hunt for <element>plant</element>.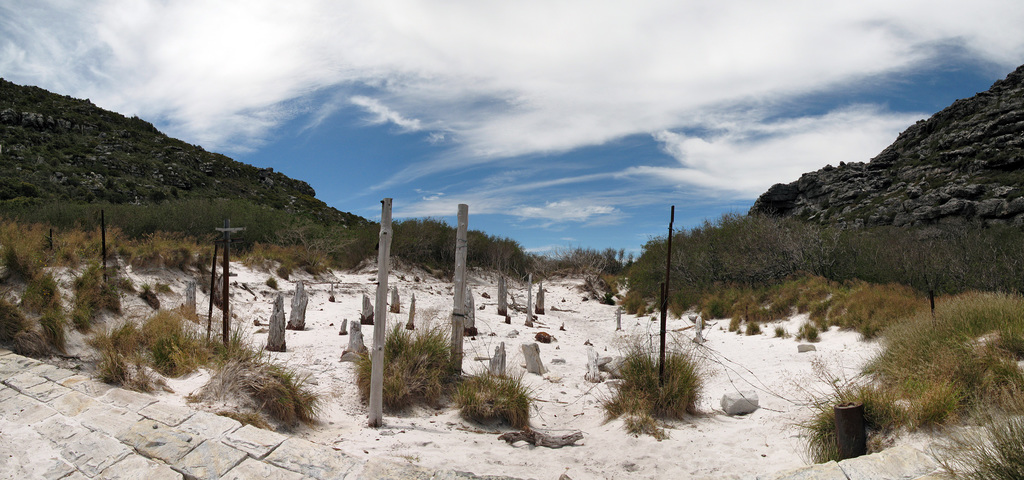
Hunted down at (x1=86, y1=308, x2=237, y2=394).
